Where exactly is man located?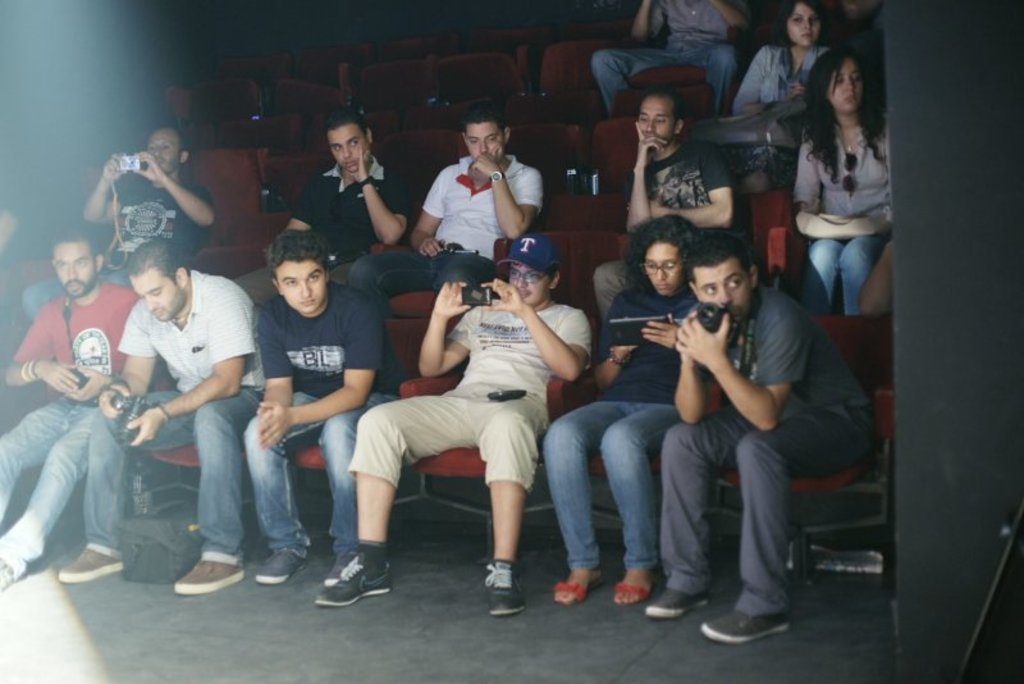
Its bounding box is [335,225,588,598].
